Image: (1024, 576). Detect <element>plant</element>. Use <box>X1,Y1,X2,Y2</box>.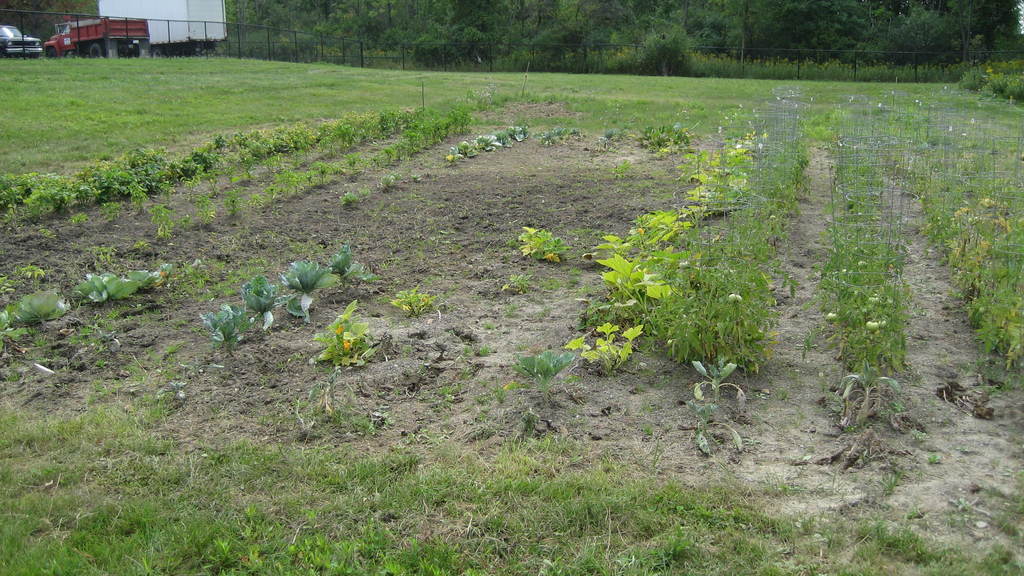
<box>194,298,249,358</box>.
